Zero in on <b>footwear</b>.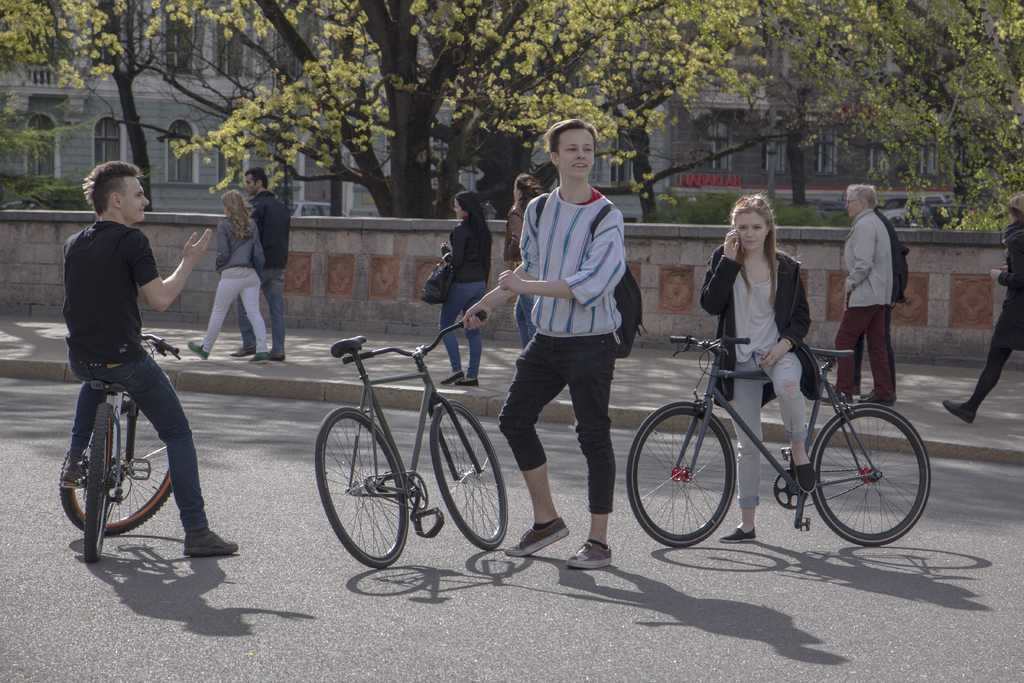
Zeroed in: x1=228, y1=345, x2=267, y2=356.
